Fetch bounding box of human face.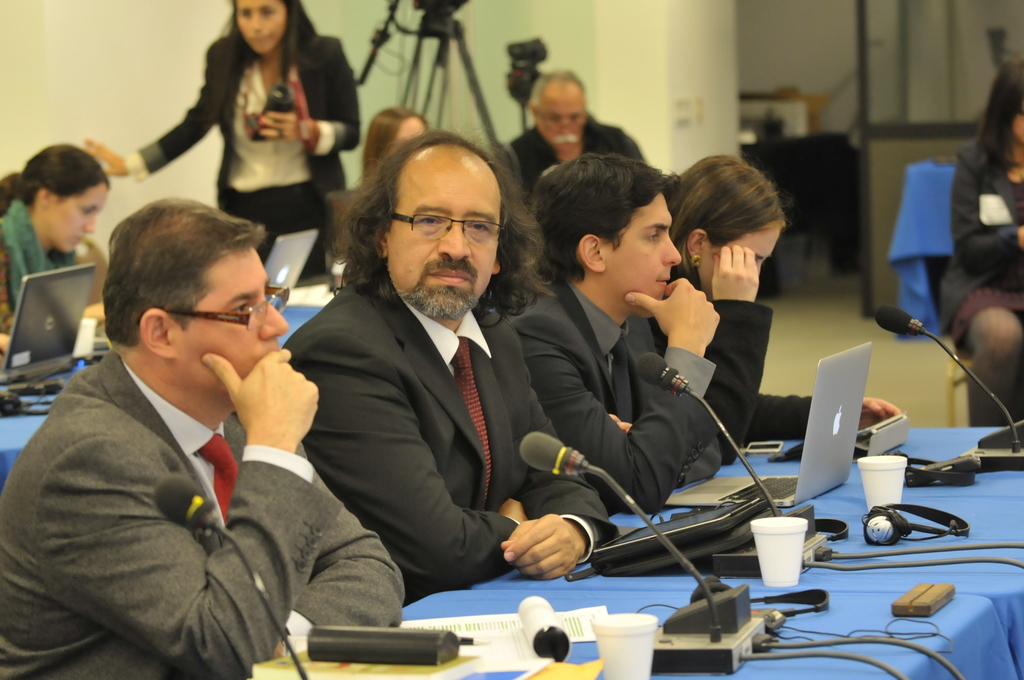
Bbox: region(538, 76, 587, 149).
